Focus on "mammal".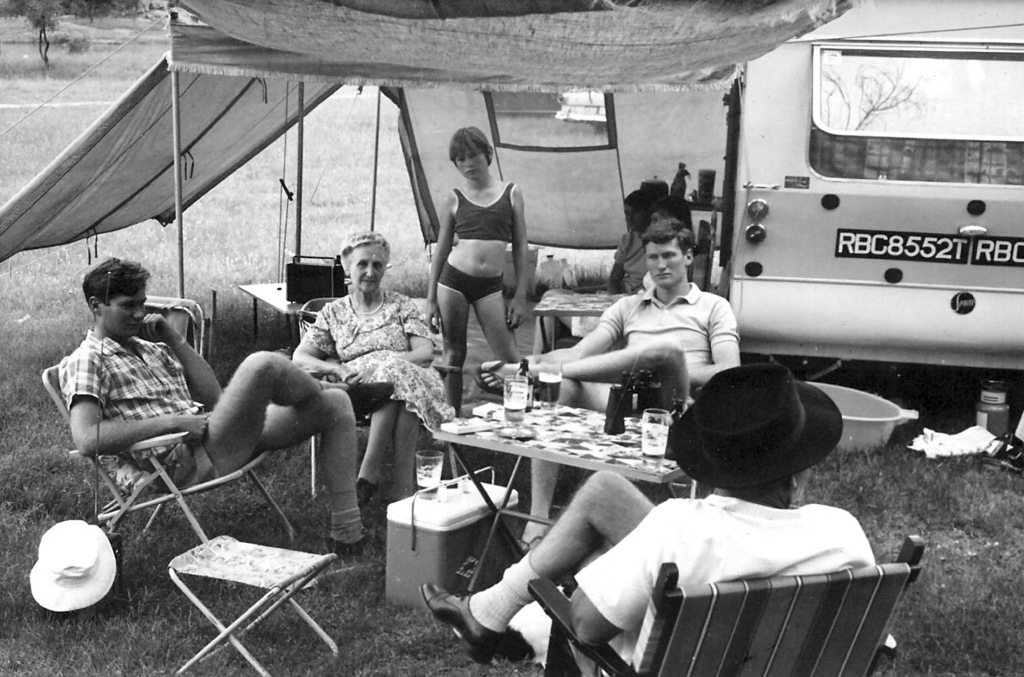
Focused at 416:141:525:372.
